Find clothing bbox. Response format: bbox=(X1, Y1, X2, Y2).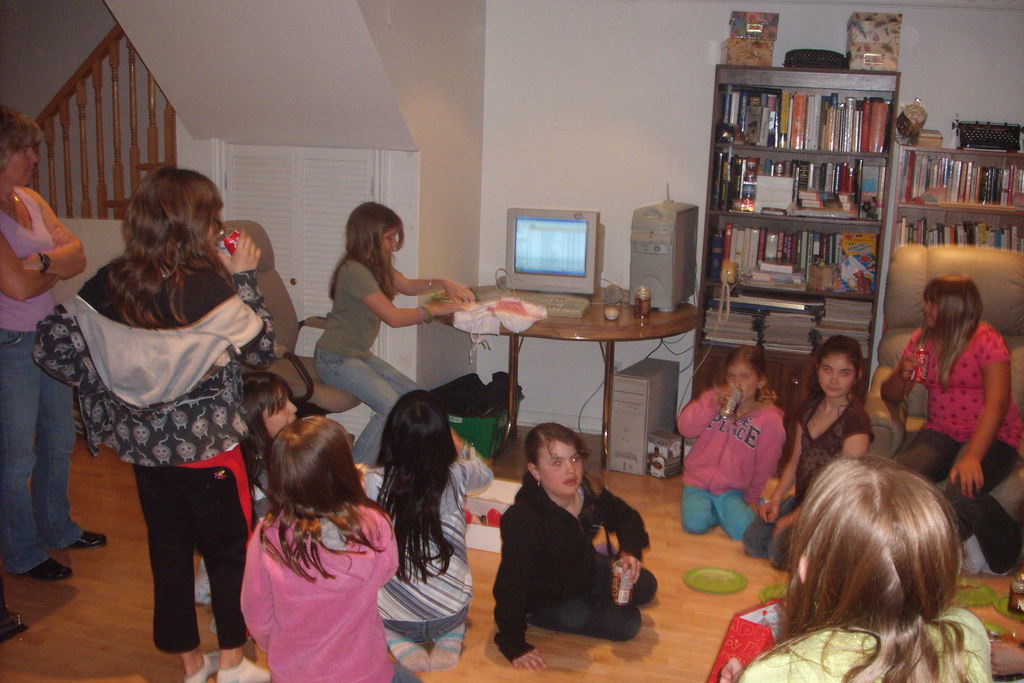
bbox=(429, 372, 529, 420).
